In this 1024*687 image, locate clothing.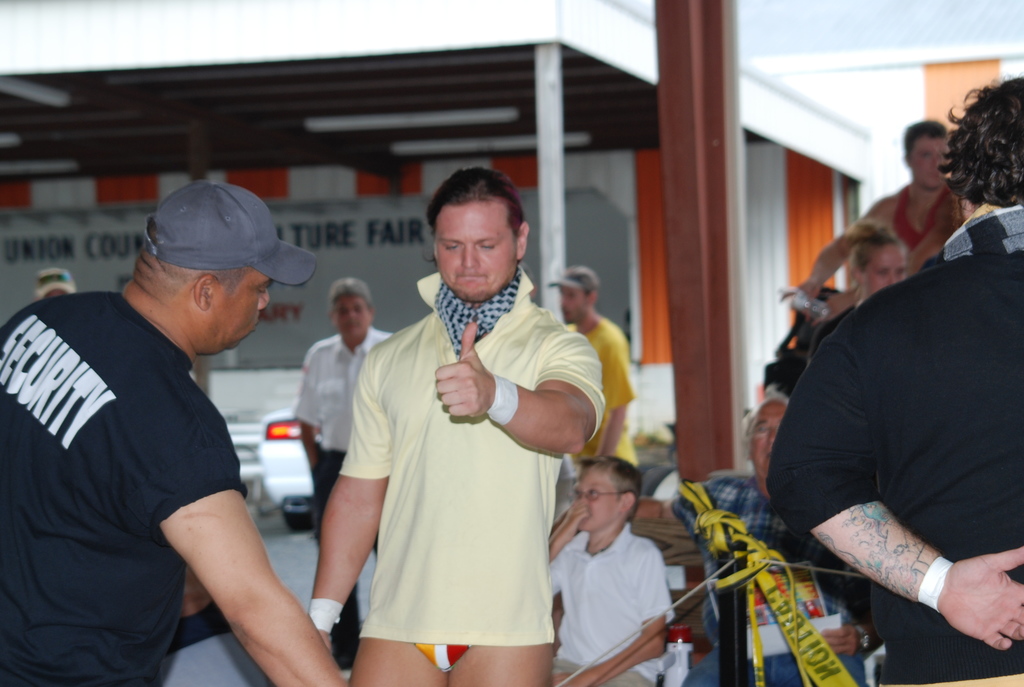
Bounding box: box=[6, 295, 237, 686].
